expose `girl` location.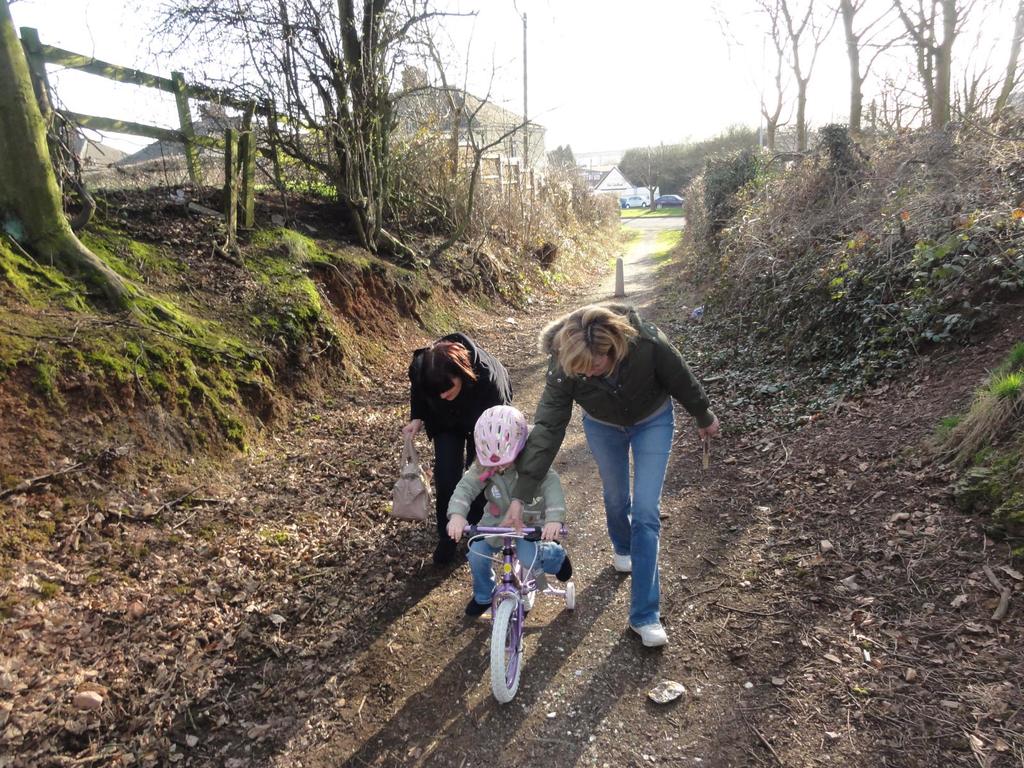
Exposed at [499, 300, 720, 644].
